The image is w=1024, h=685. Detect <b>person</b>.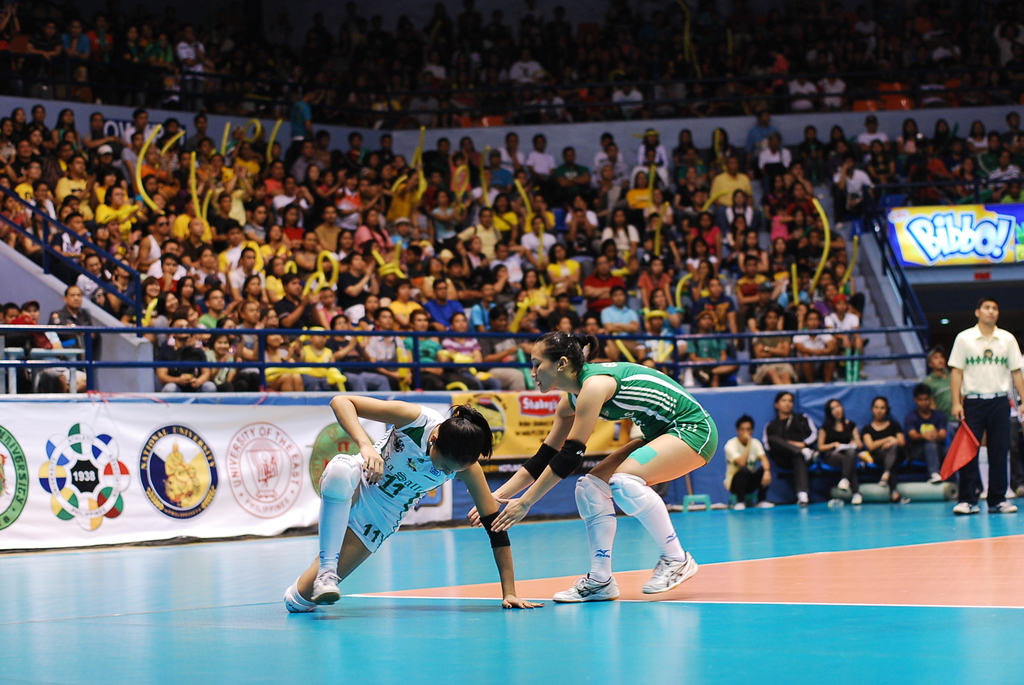
Detection: 639, 312, 687, 374.
